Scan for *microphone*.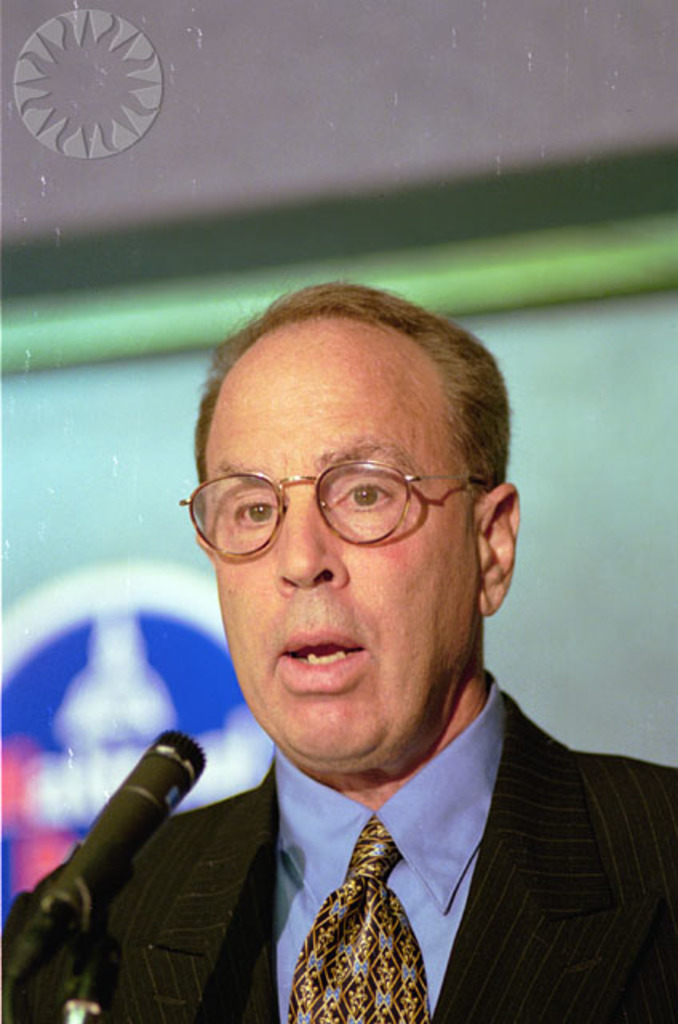
Scan result: <box>29,739,222,907</box>.
